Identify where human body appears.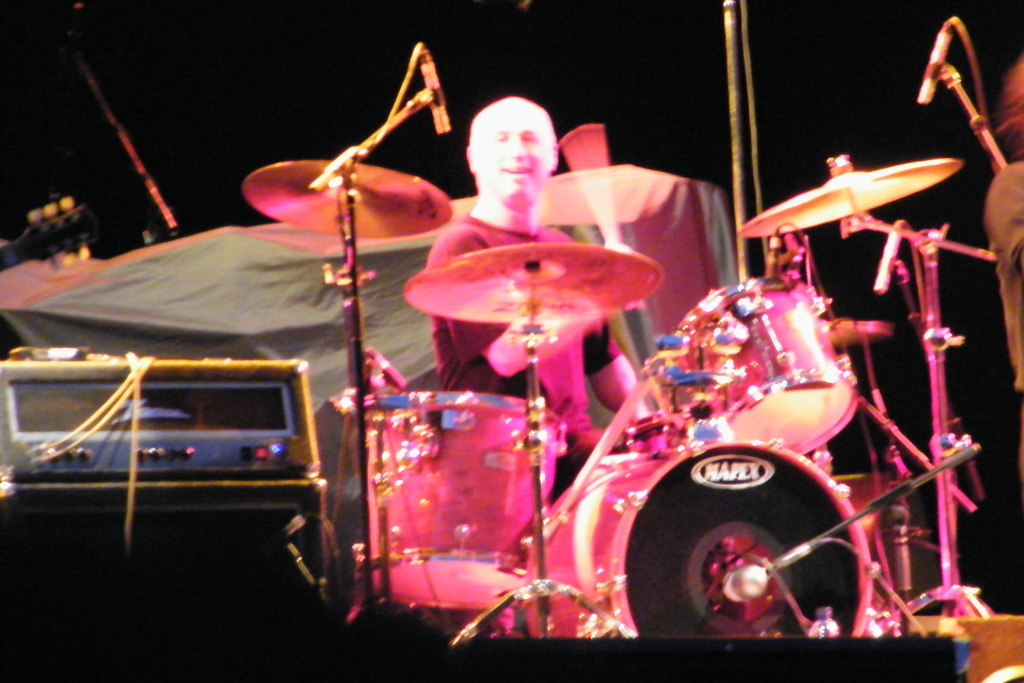
Appears at bbox(422, 91, 652, 489).
